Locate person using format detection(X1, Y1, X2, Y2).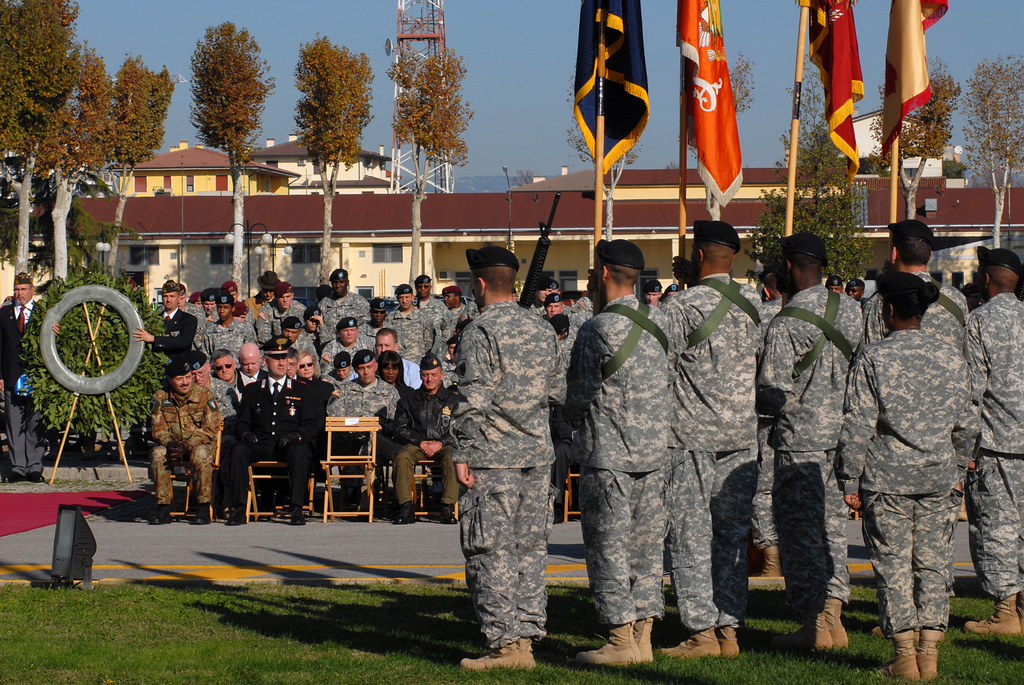
detection(380, 350, 465, 520).
